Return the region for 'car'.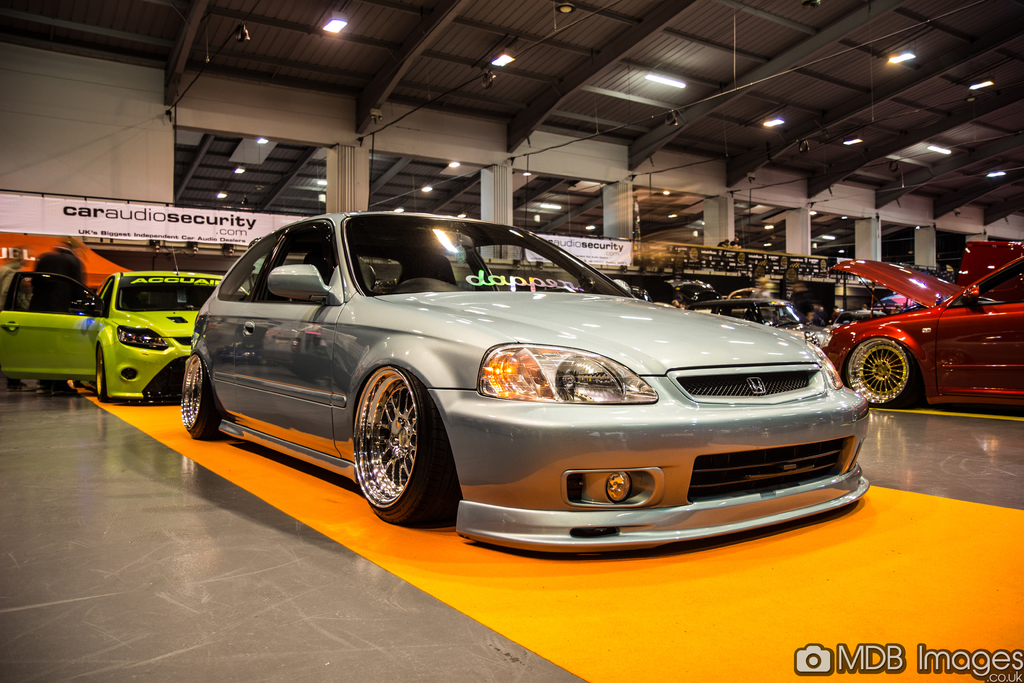
<box>177,205,877,558</box>.
